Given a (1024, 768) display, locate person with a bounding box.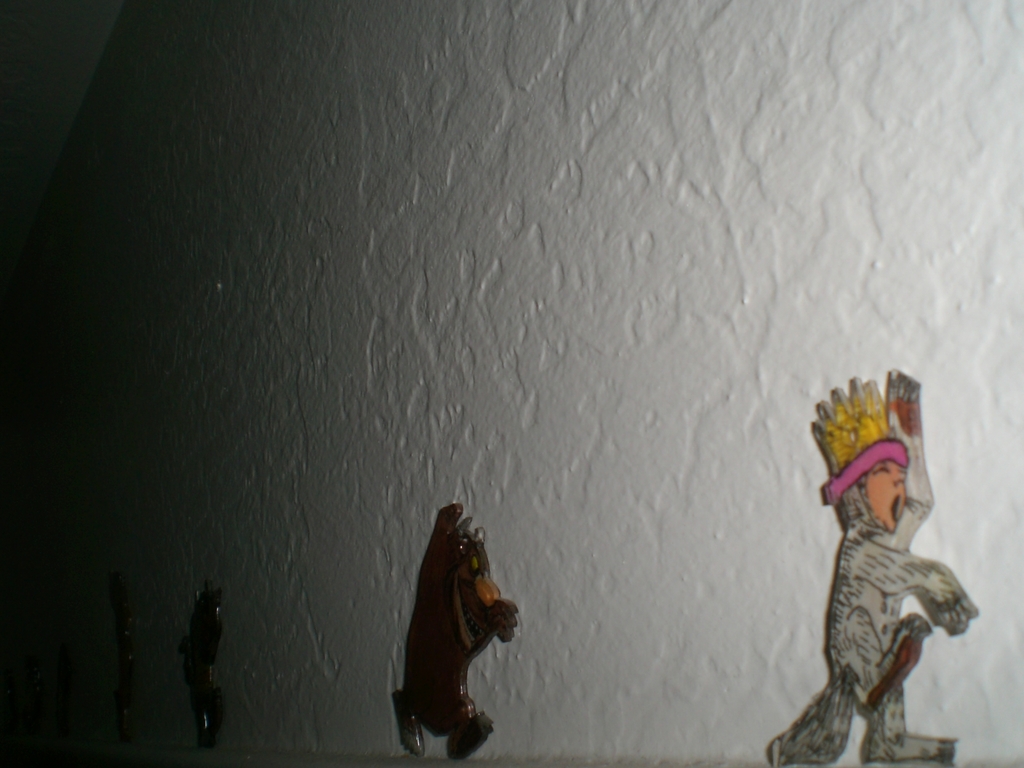
Located: (776, 376, 977, 752).
